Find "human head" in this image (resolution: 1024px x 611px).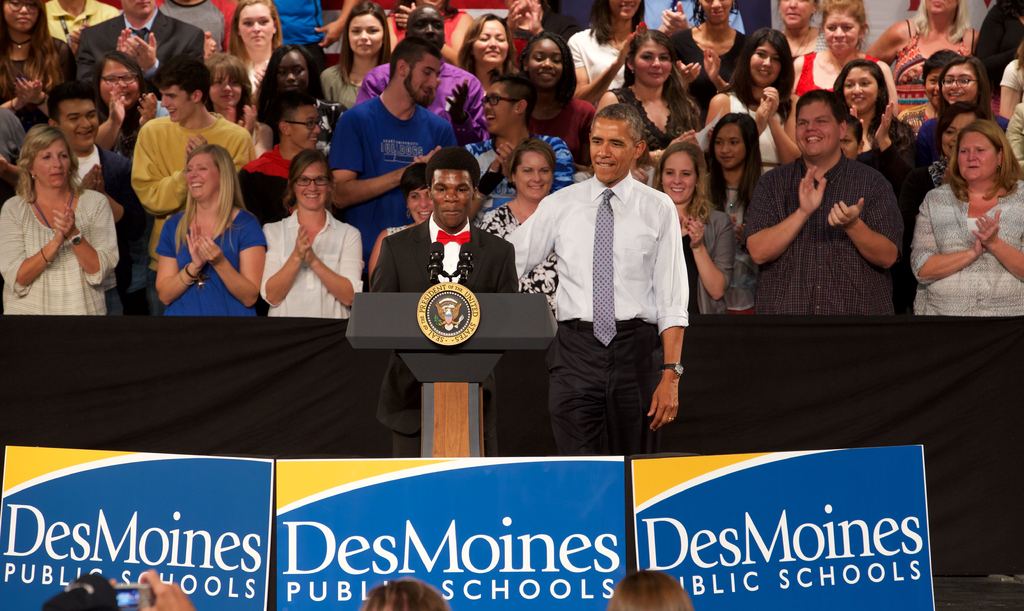
box=[153, 58, 212, 126].
